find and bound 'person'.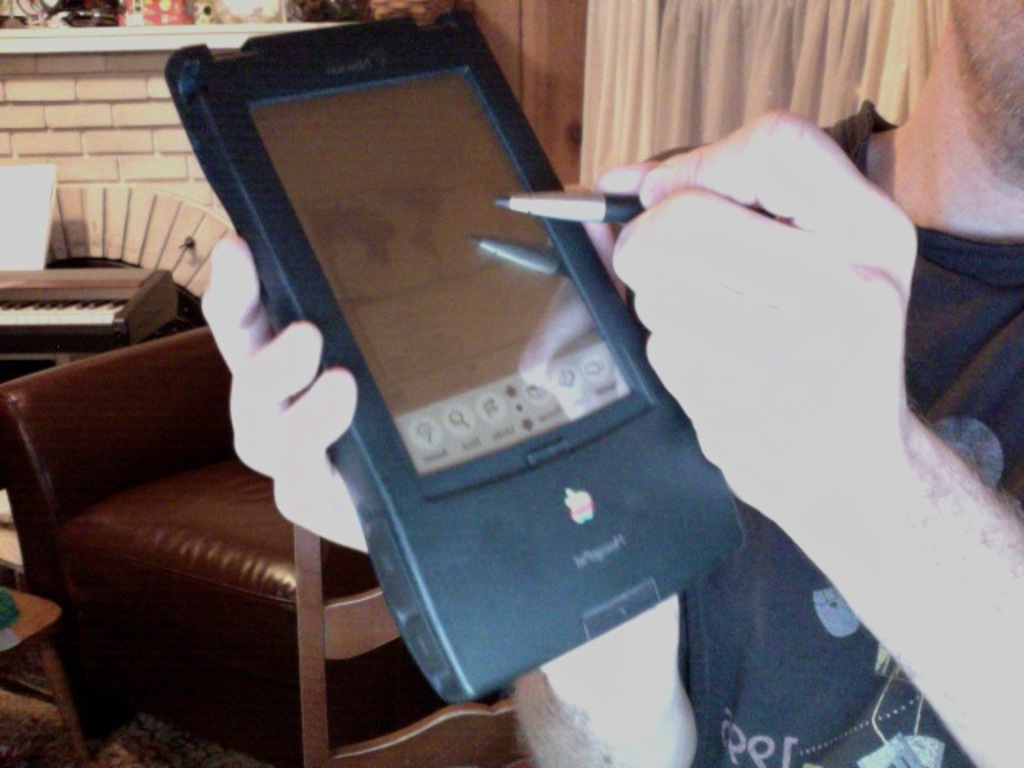
Bound: (192,0,1022,766).
